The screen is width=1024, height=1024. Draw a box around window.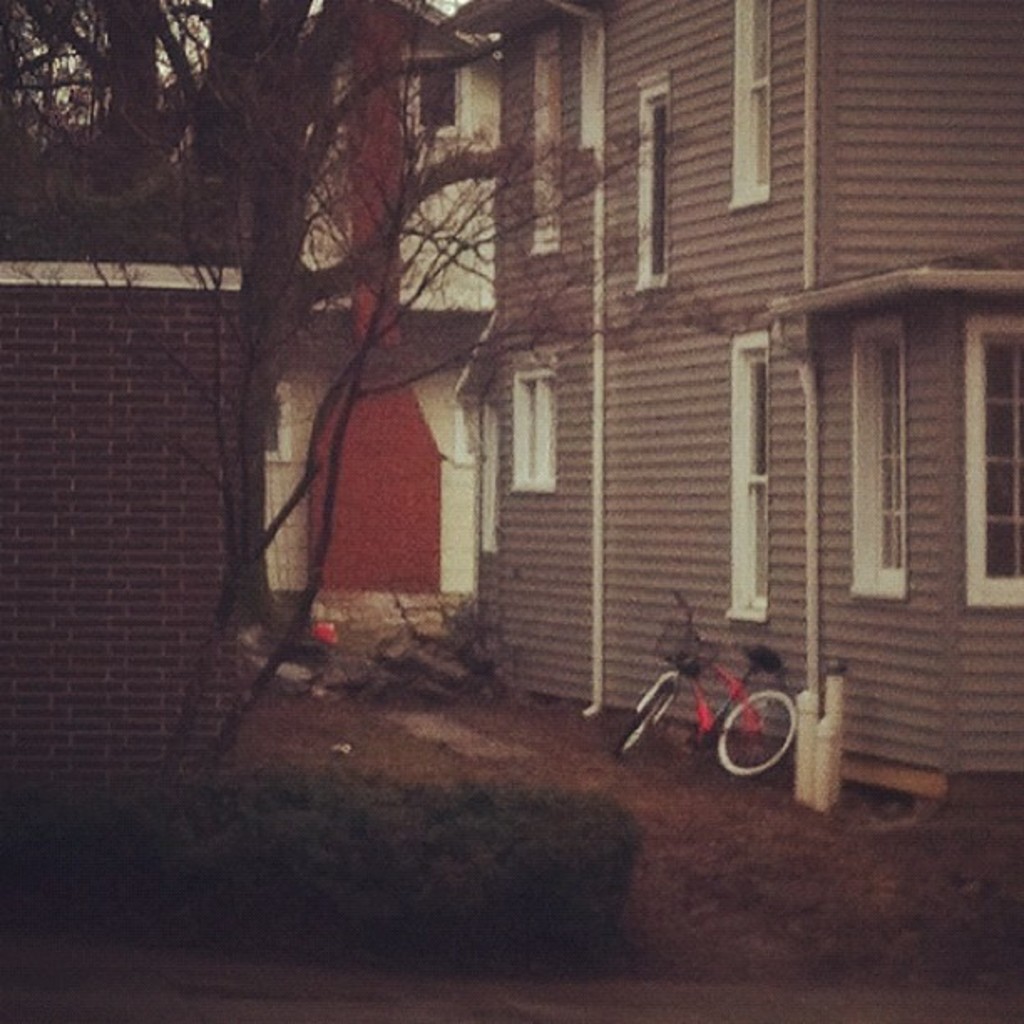
[x1=402, y1=50, x2=474, y2=144].
